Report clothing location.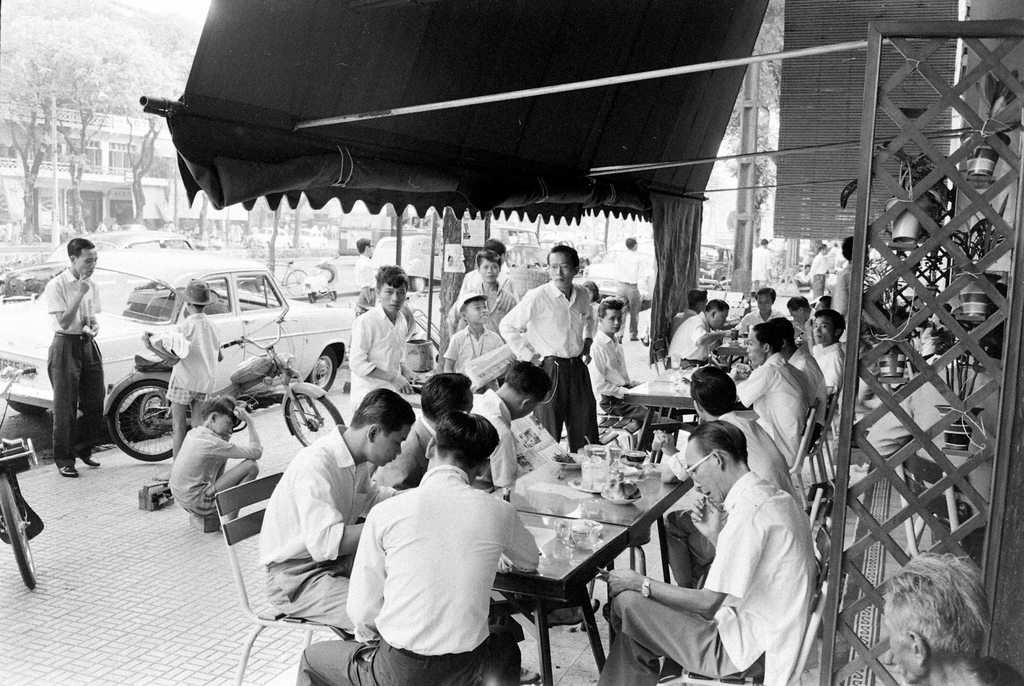
Report: crop(788, 348, 824, 423).
